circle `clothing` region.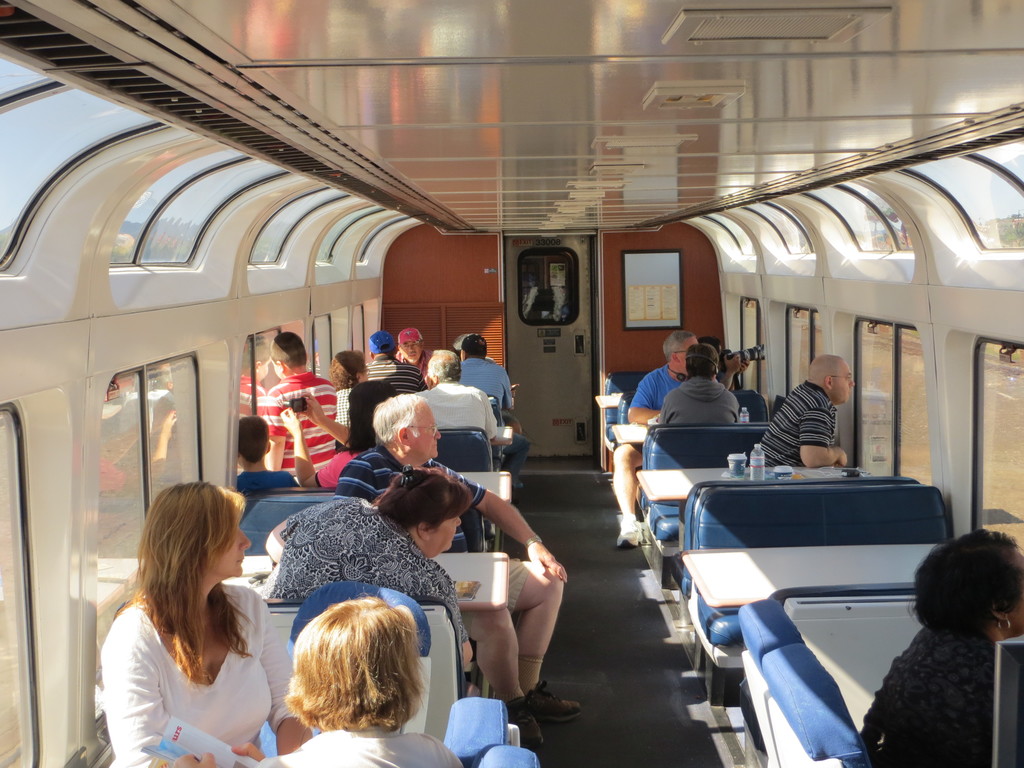
Region: [left=234, top=474, right=294, bottom=515].
